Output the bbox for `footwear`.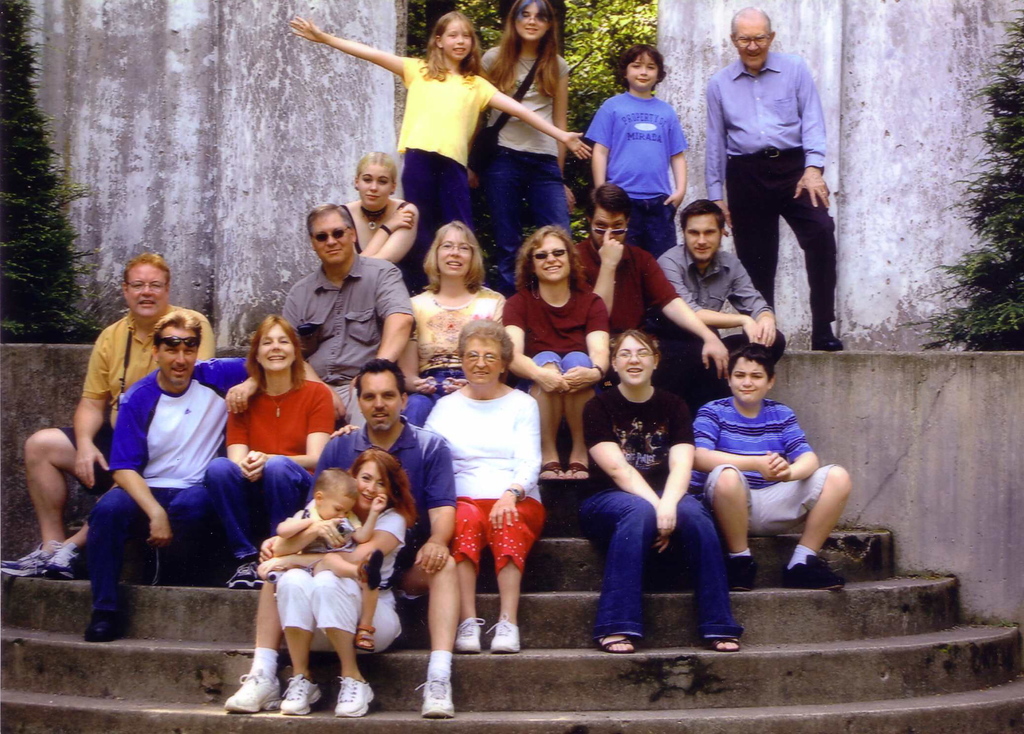
593, 630, 635, 658.
